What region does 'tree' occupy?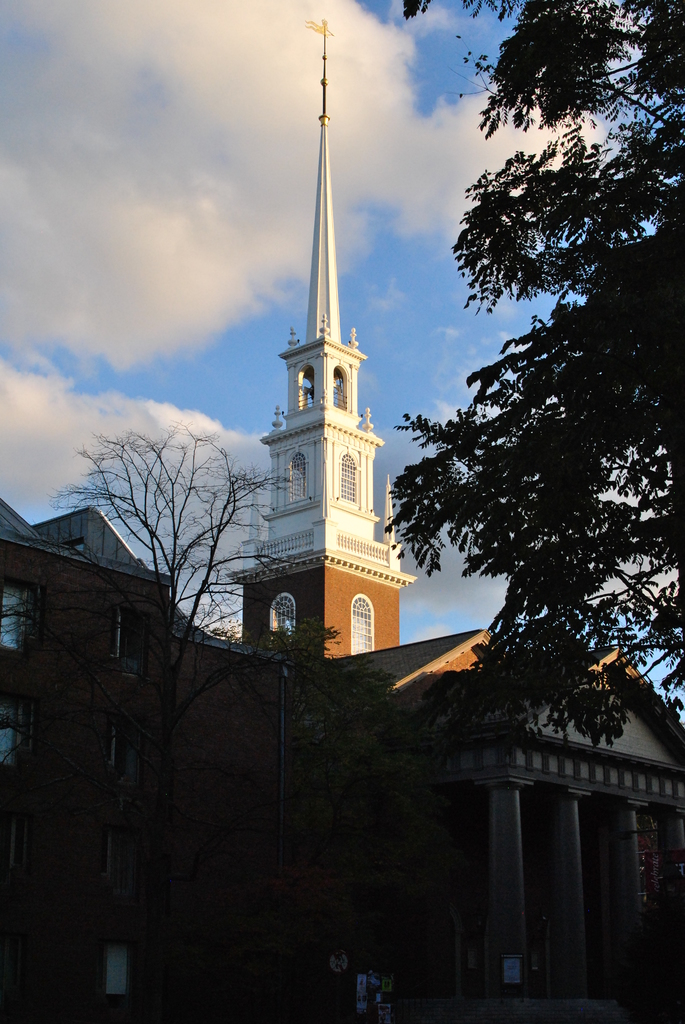
region(18, 419, 329, 1016).
